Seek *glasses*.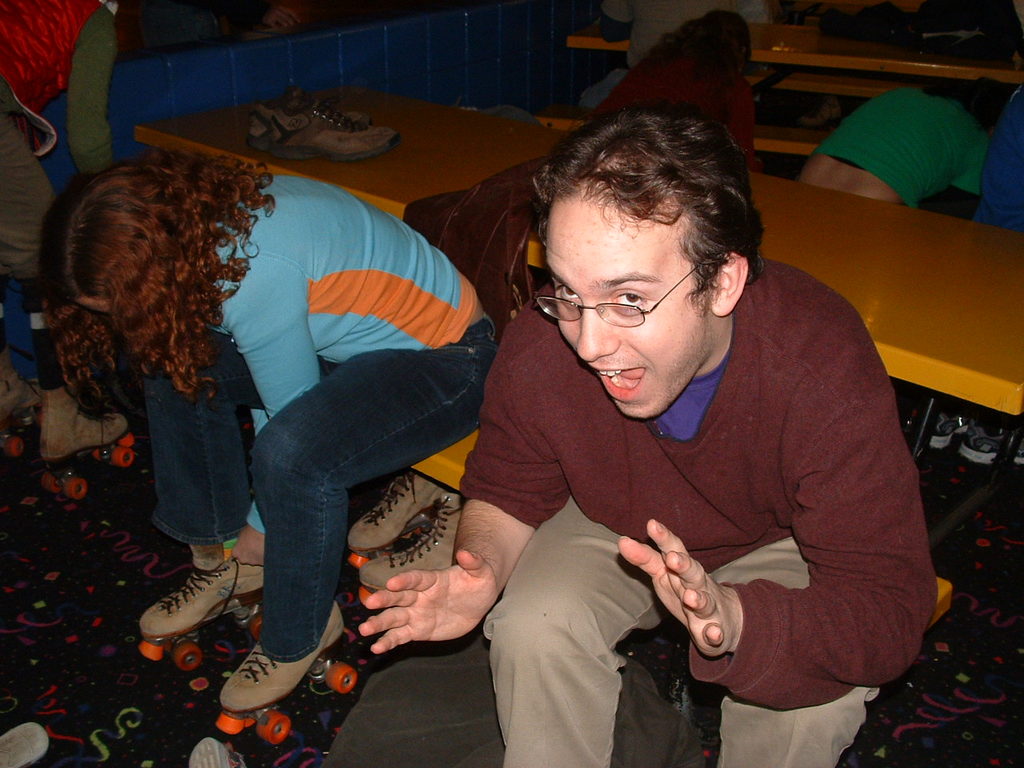
Rect(530, 274, 689, 335).
